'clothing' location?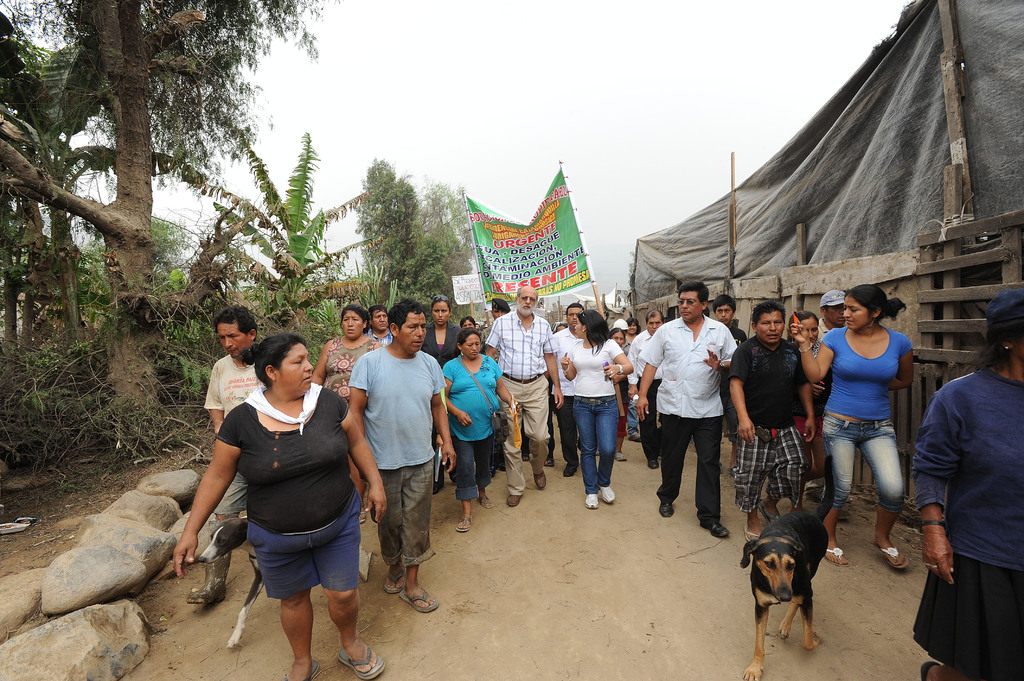
422/316/463/367
